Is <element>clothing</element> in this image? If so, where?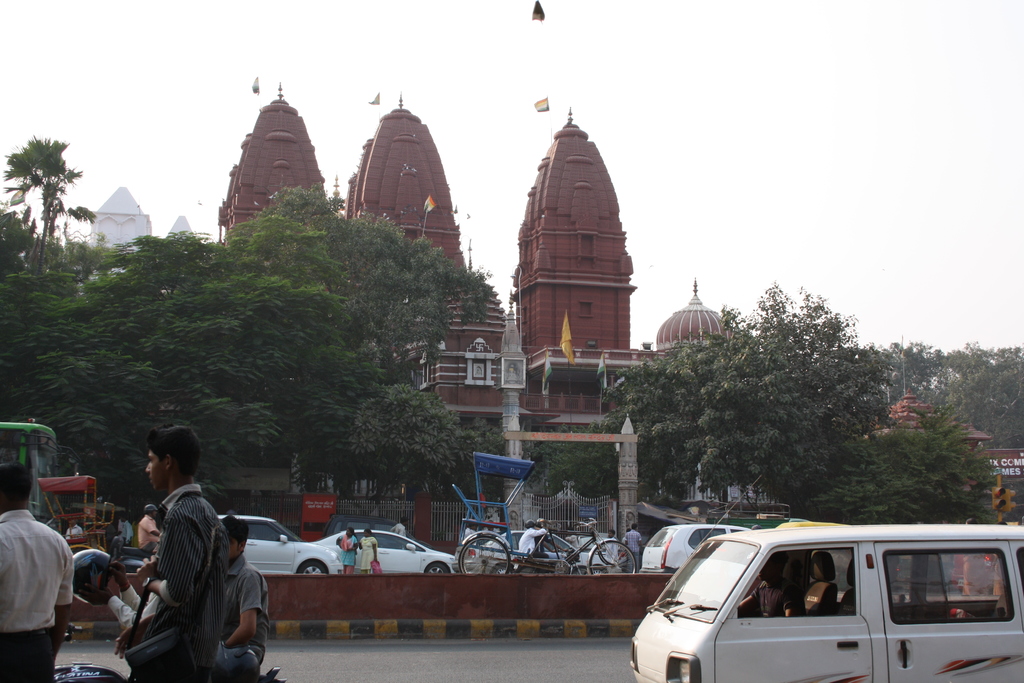
Yes, at l=604, t=532, r=622, b=566.
